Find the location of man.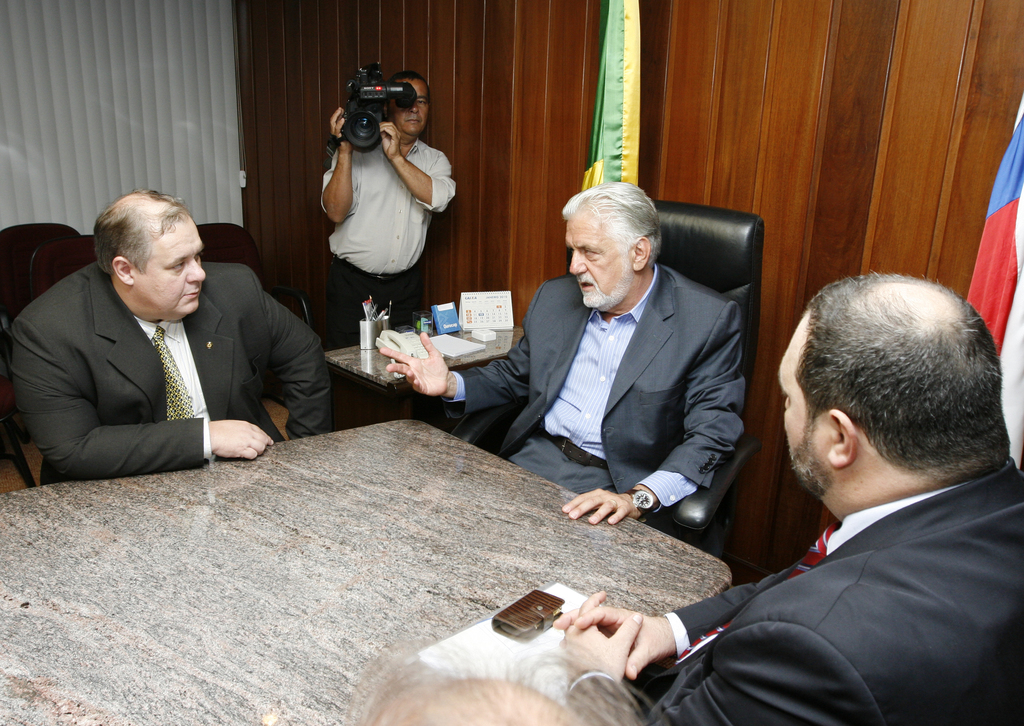
Location: (378, 179, 748, 526).
